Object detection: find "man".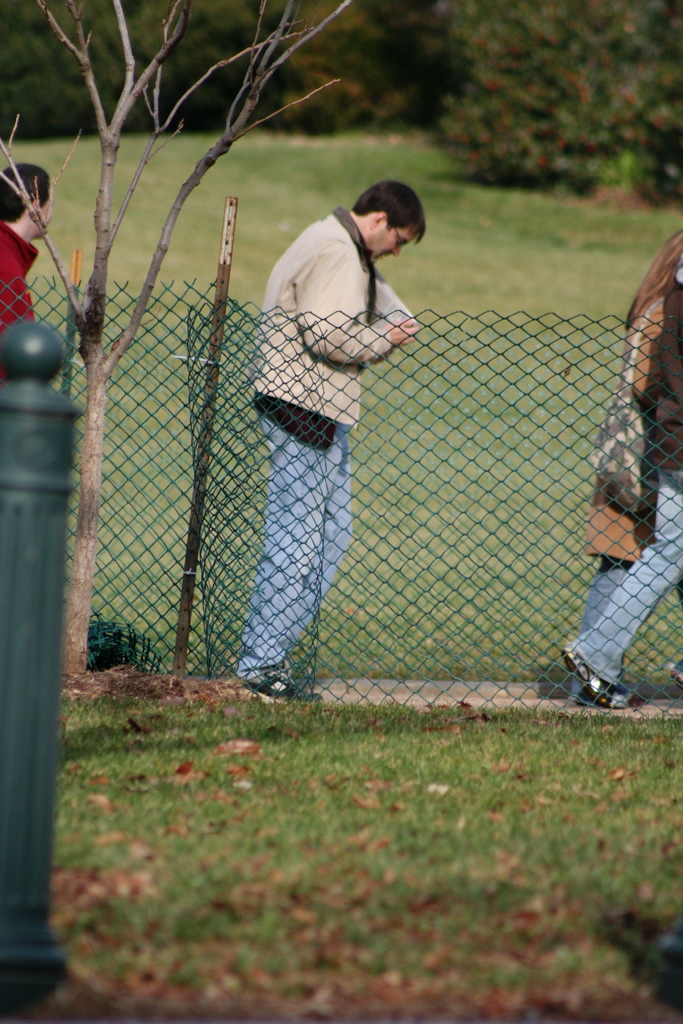
237:119:432:723.
